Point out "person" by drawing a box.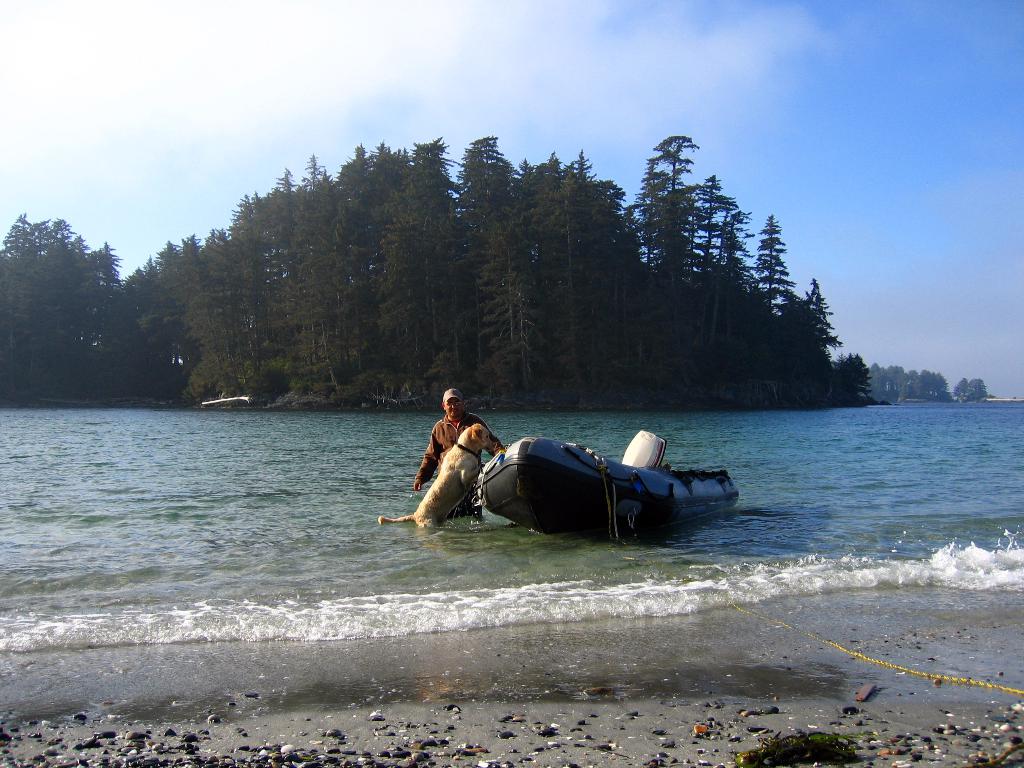
box(419, 390, 495, 534).
